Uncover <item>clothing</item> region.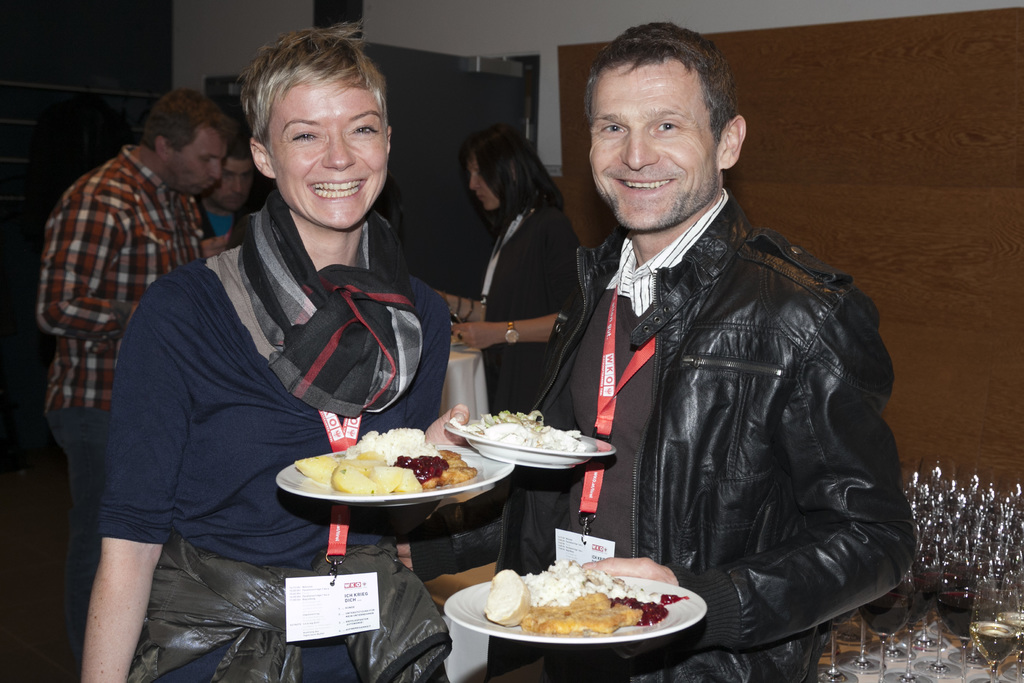
Uncovered: {"left": 499, "top": 177, "right": 916, "bottom": 681}.
